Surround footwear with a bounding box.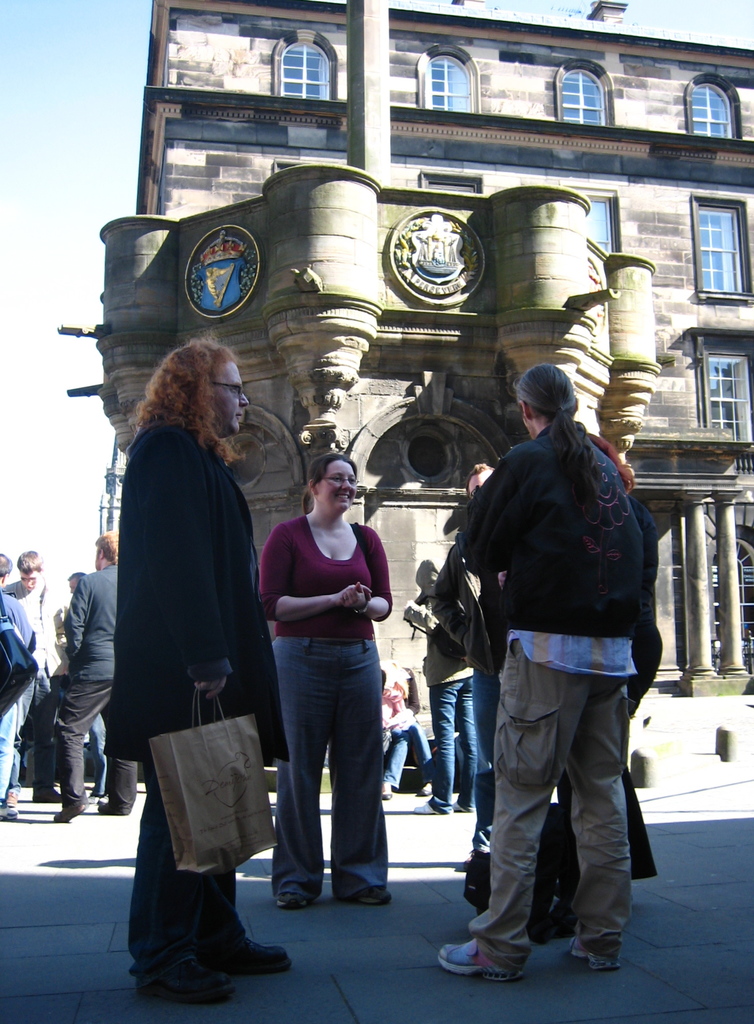
53/804/79/824.
